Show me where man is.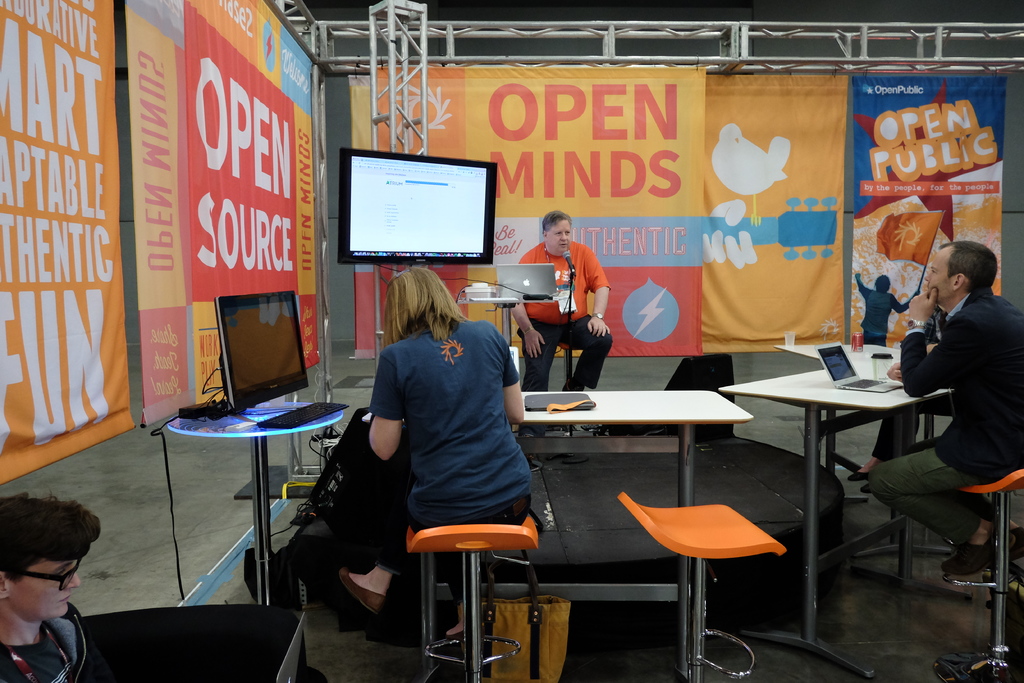
man is at bbox=(509, 210, 611, 388).
